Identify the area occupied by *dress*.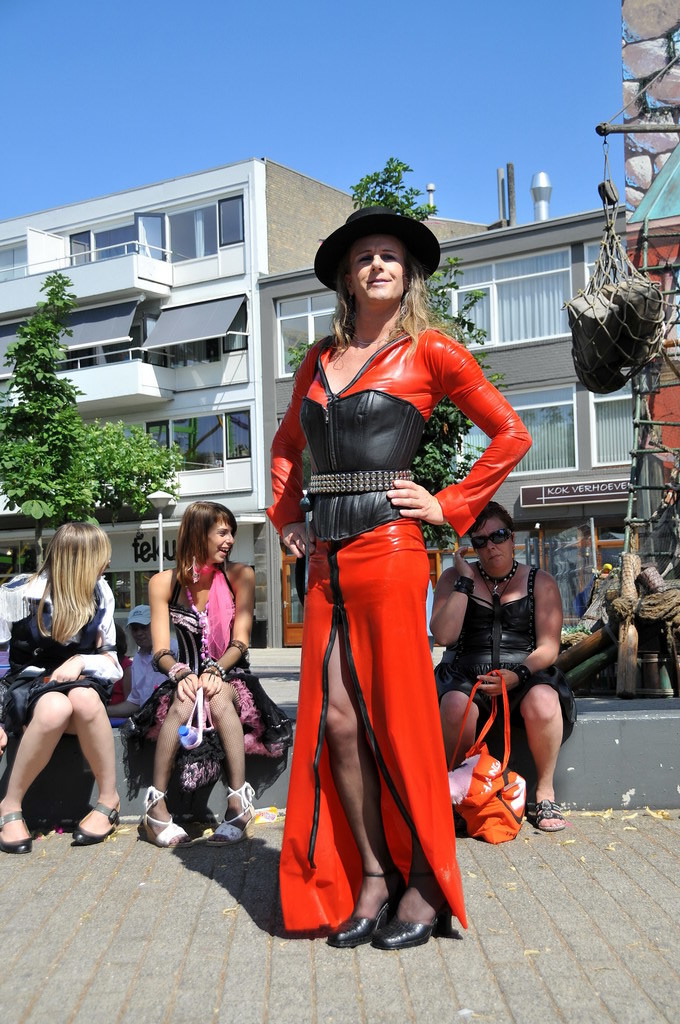
Area: {"left": 260, "top": 318, "right": 533, "bottom": 933}.
